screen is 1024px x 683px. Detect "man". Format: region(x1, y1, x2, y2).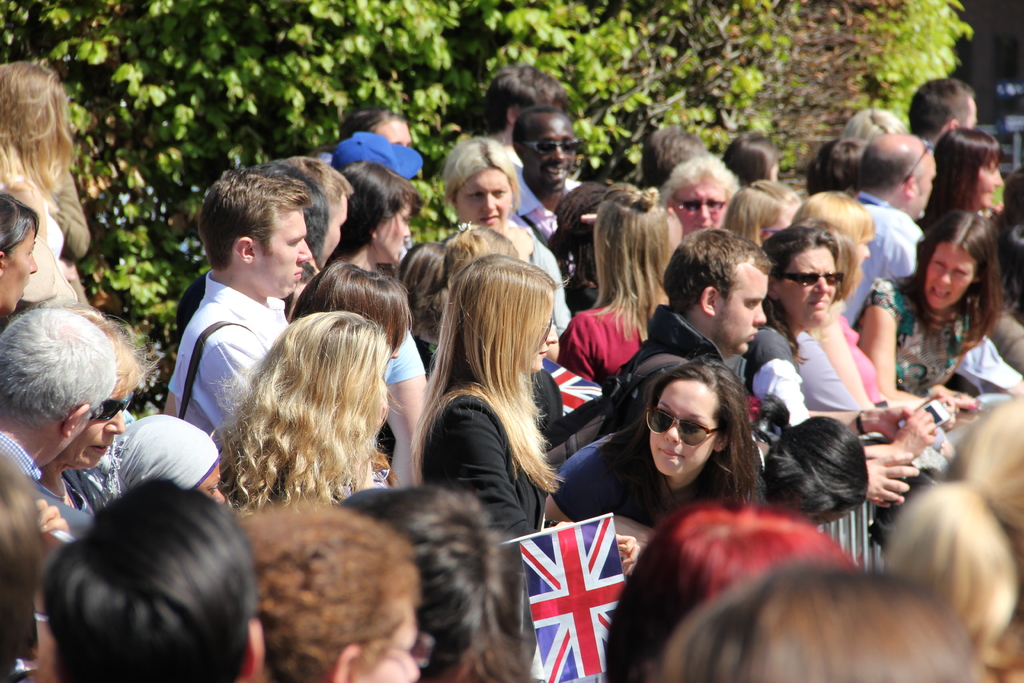
region(0, 306, 115, 488).
